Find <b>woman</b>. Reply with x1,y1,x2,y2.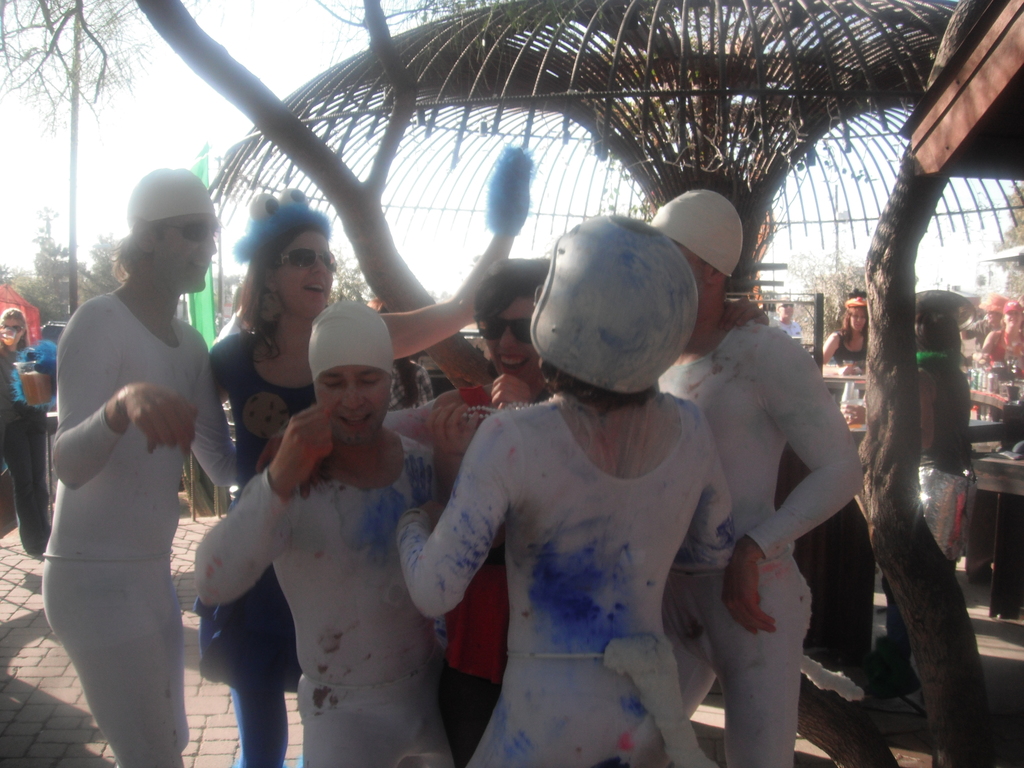
837,285,982,676.
